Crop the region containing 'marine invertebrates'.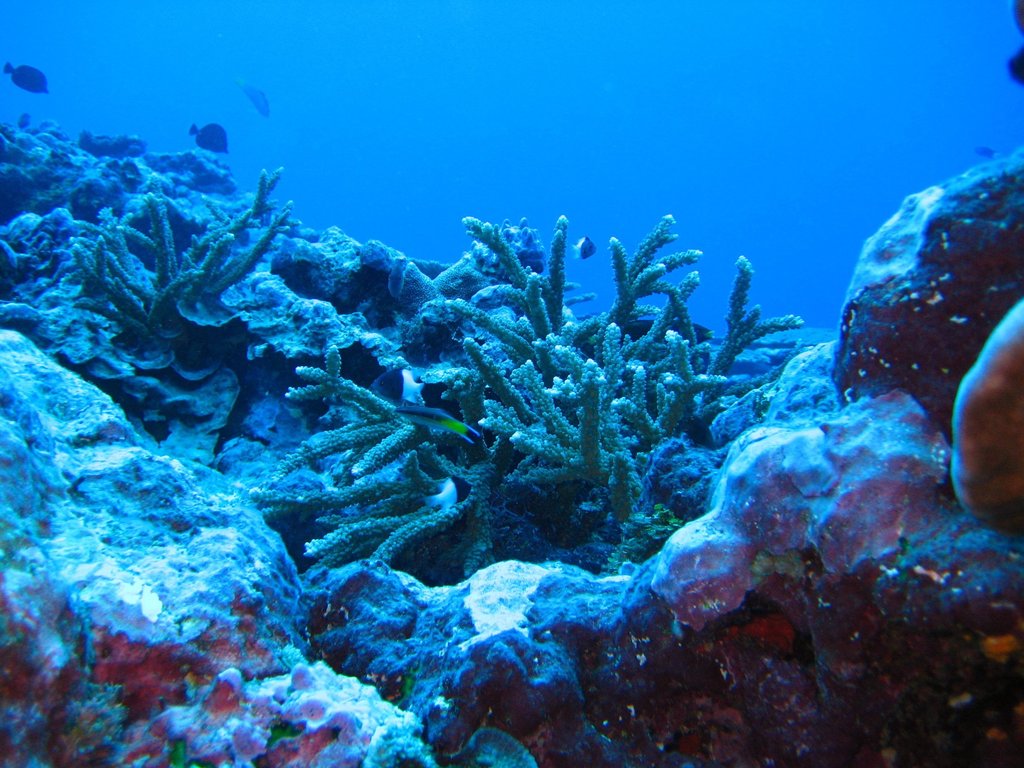
Crop region: <box>436,205,602,383</box>.
